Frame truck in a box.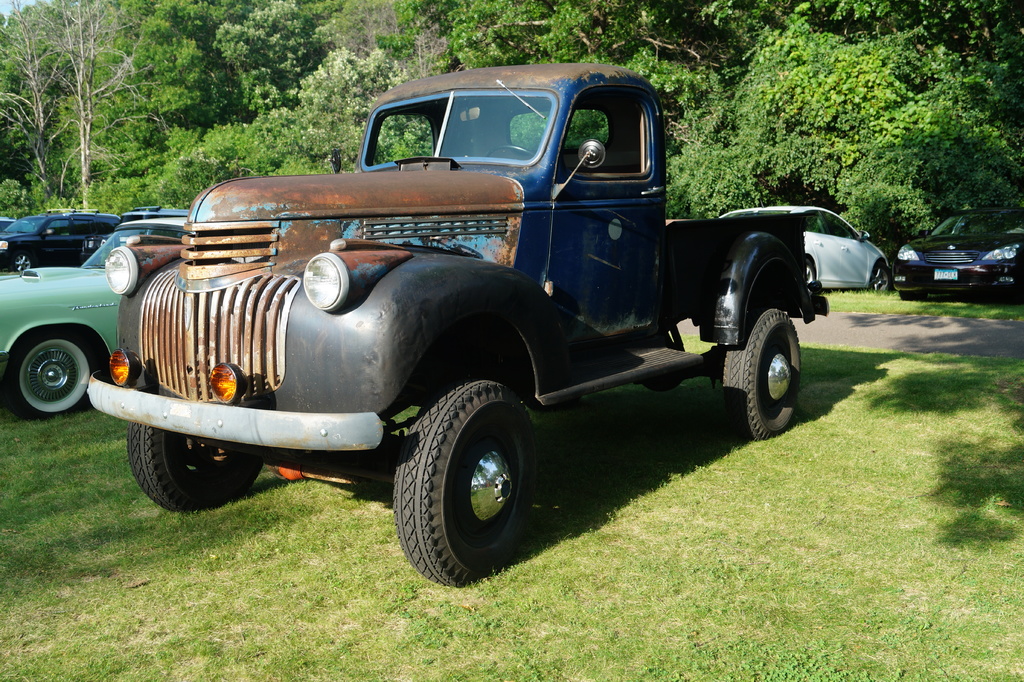
<region>105, 51, 830, 585</region>.
